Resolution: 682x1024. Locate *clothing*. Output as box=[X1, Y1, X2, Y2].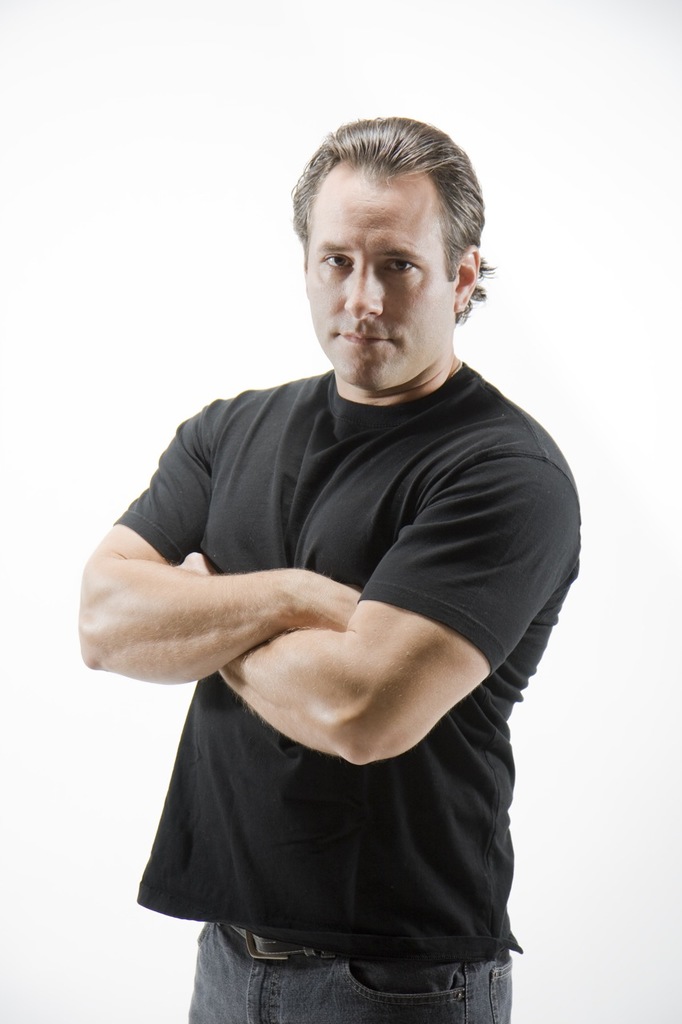
box=[110, 371, 588, 1023].
